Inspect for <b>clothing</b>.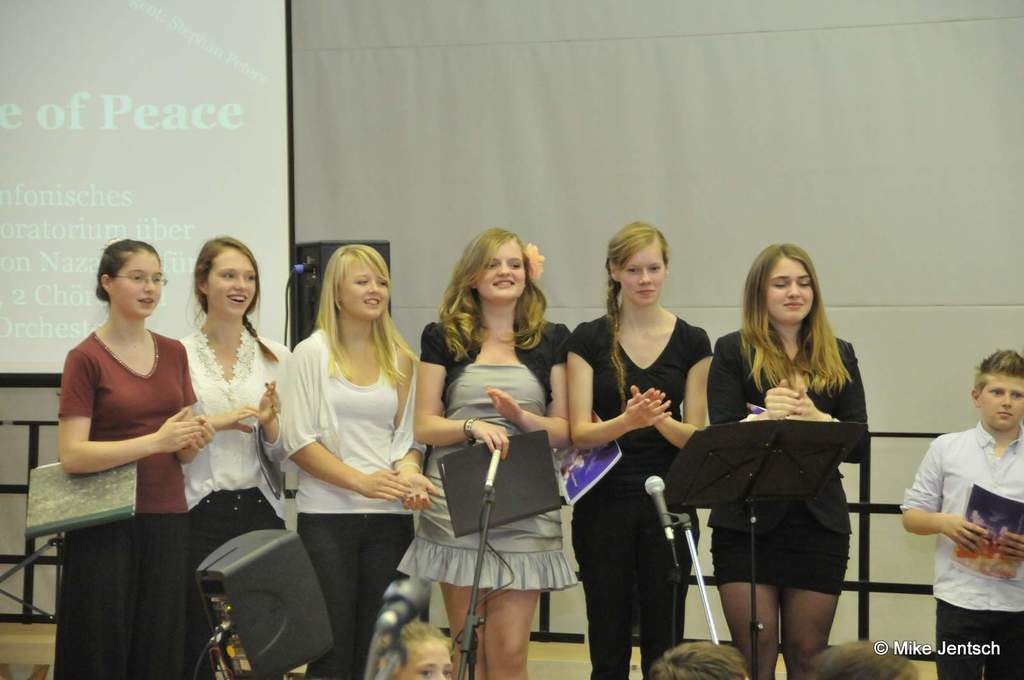
Inspection: crop(180, 322, 293, 679).
